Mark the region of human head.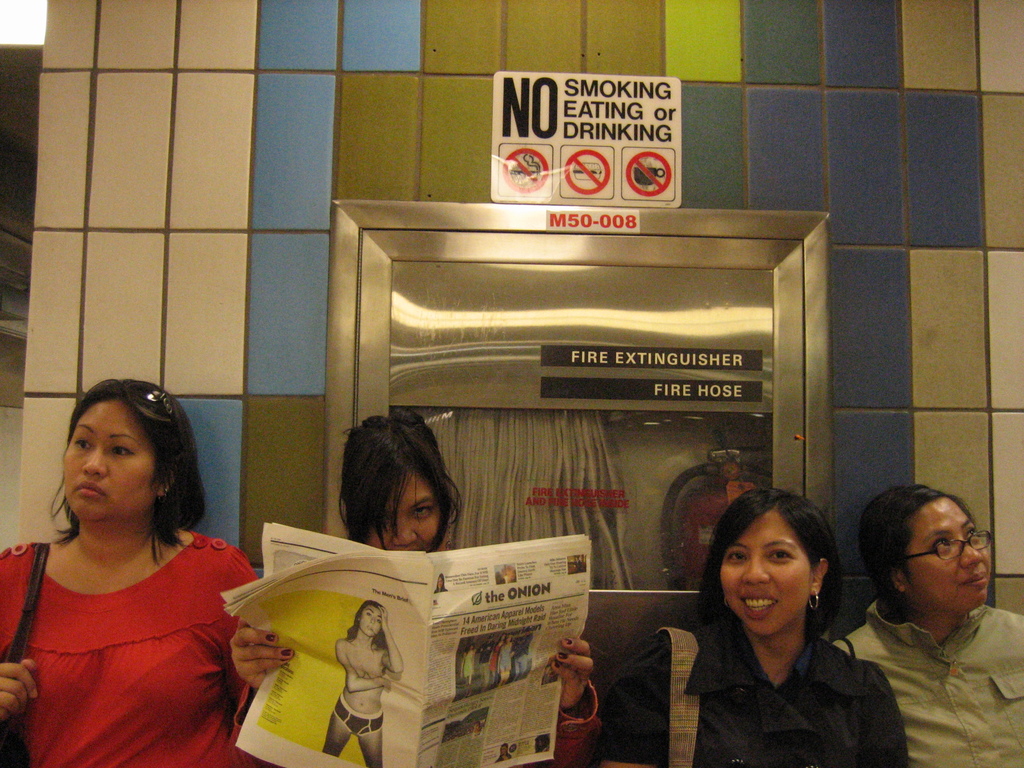
Region: 862 484 990 620.
